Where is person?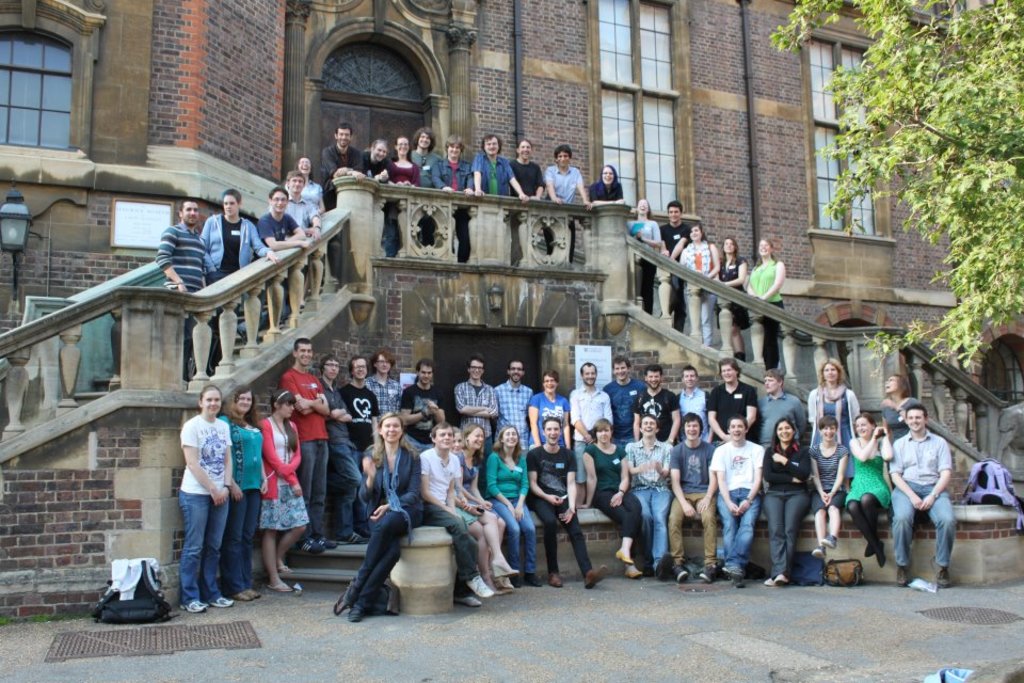
crop(409, 423, 498, 607).
